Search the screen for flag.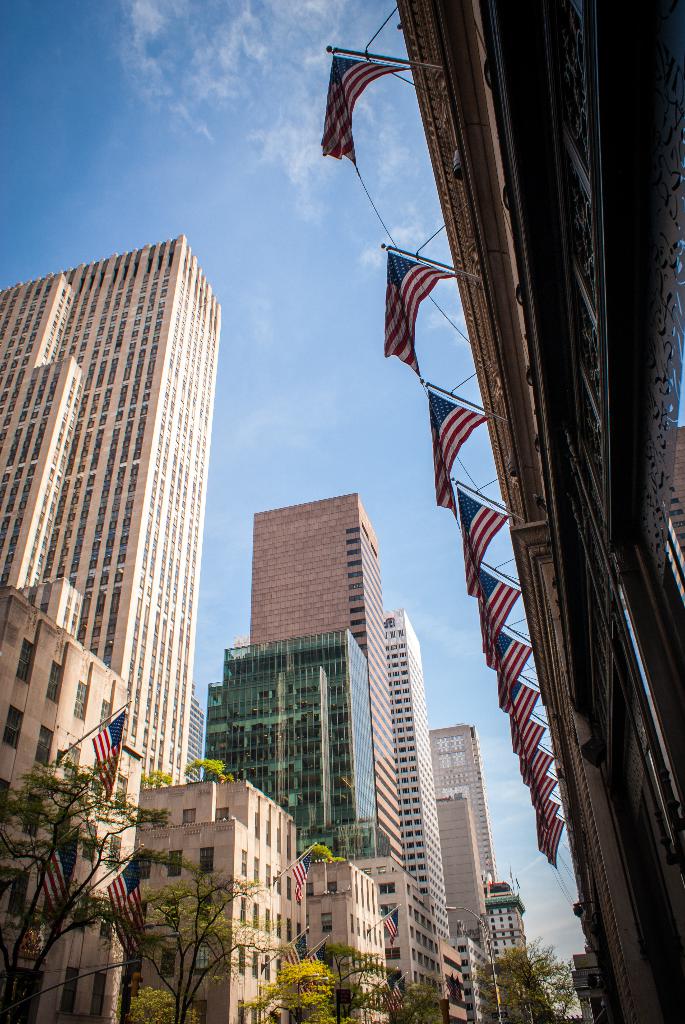
Found at {"x1": 323, "y1": 50, "x2": 404, "y2": 162}.
